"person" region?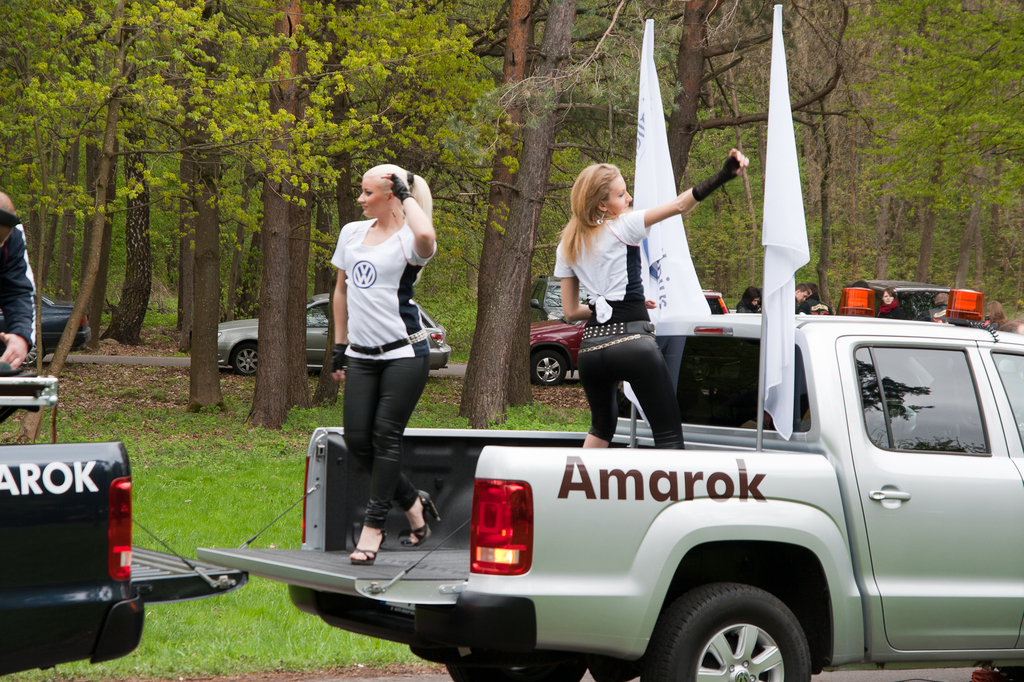
x1=0 y1=188 x2=30 y2=420
